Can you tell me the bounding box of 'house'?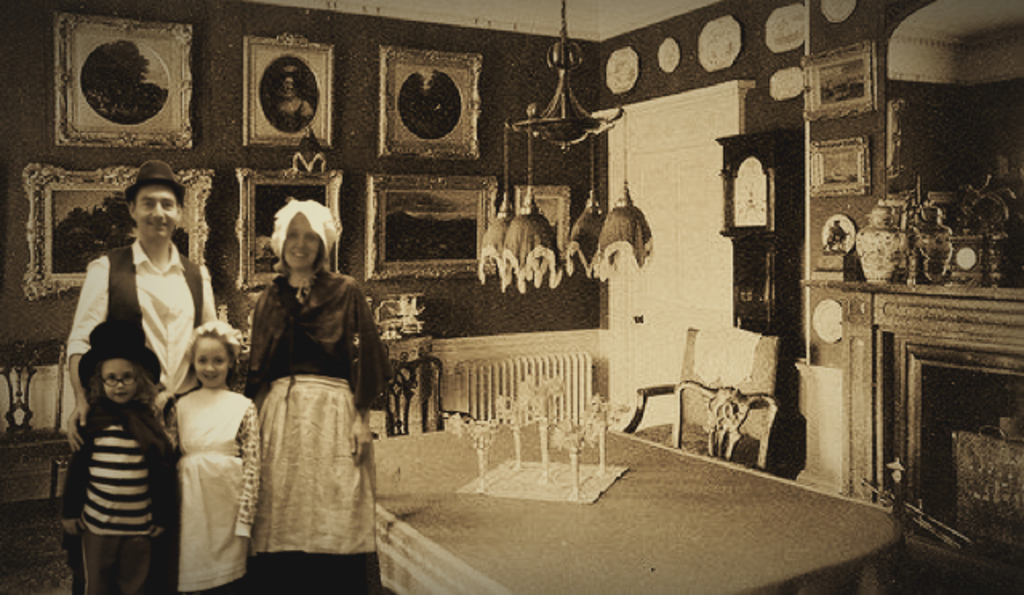
[x1=0, y1=0, x2=1022, y2=593].
